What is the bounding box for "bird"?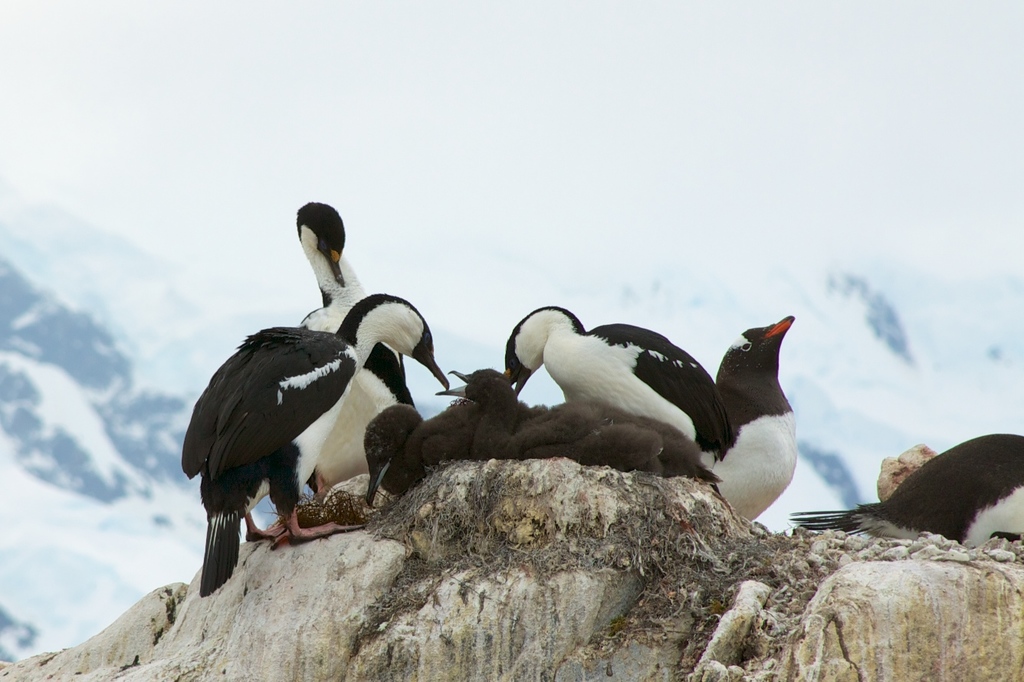
276/193/418/520.
